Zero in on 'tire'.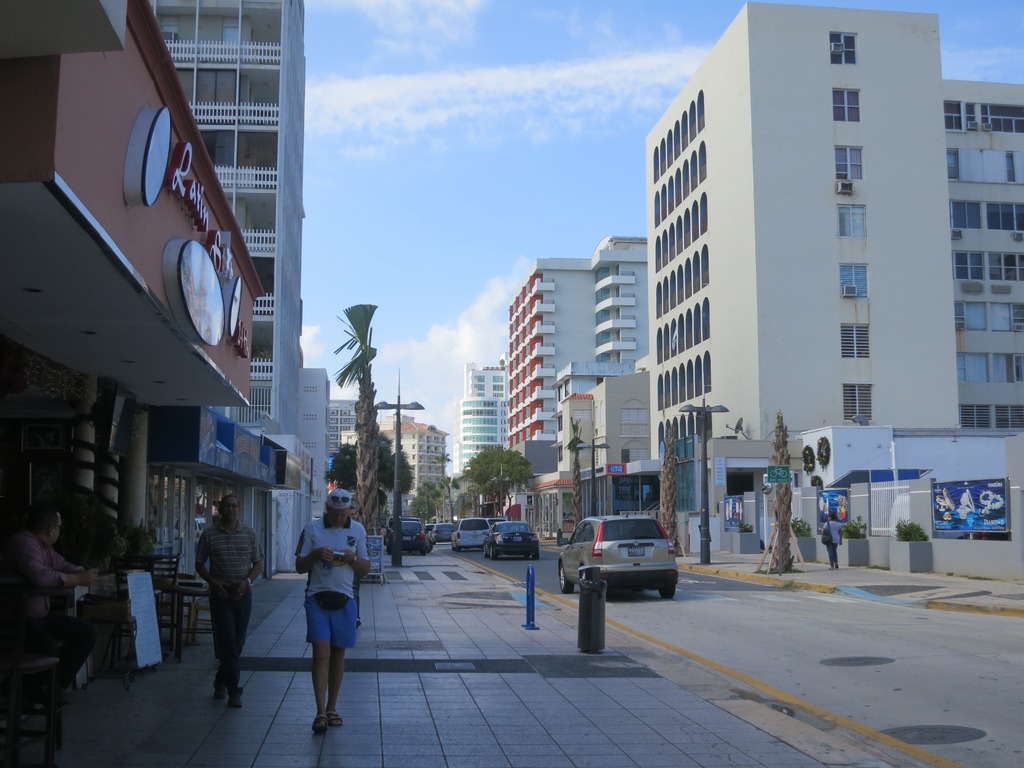
Zeroed in: BBox(490, 545, 496, 559).
